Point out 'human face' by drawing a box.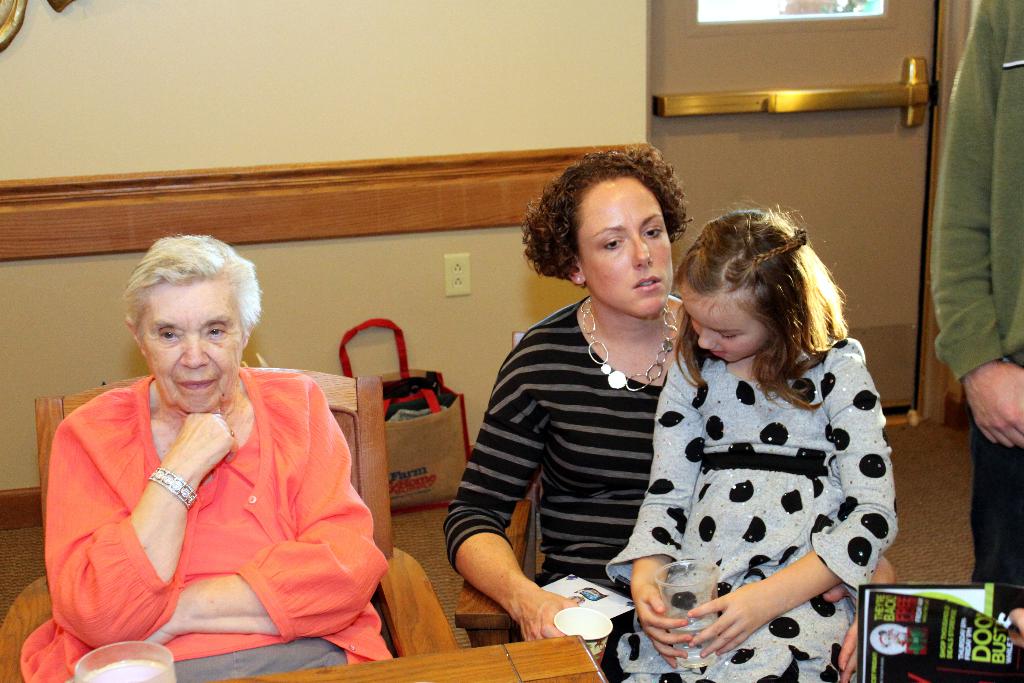
x1=578, y1=179, x2=671, y2=316.
